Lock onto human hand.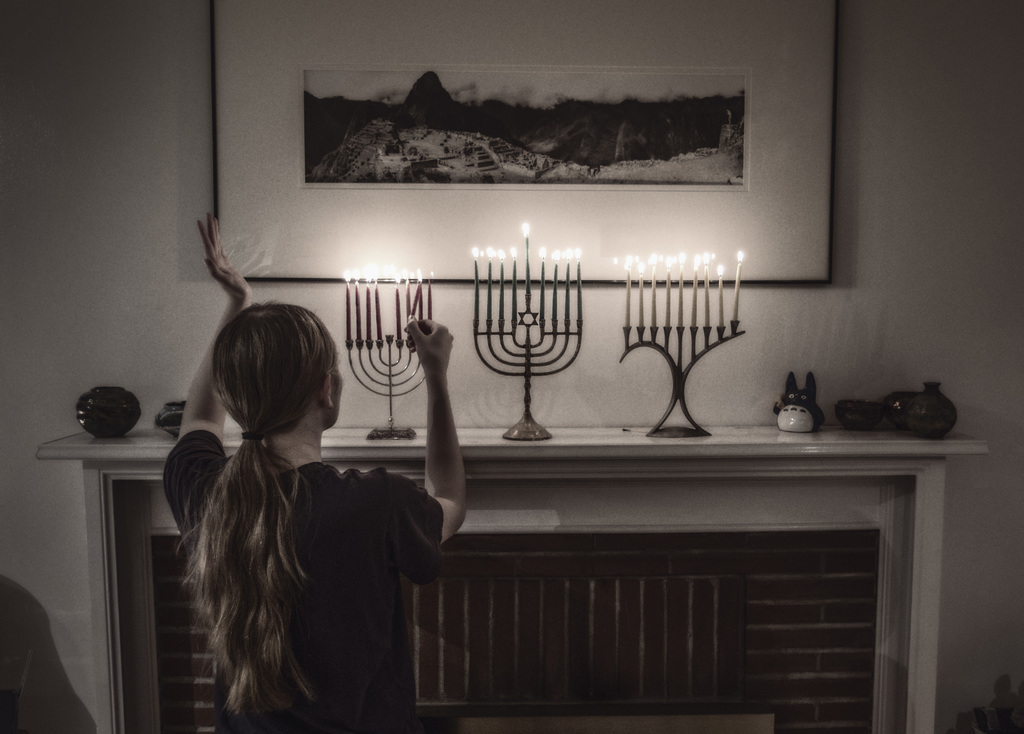
Locked: (193, 213, 255, 299).
